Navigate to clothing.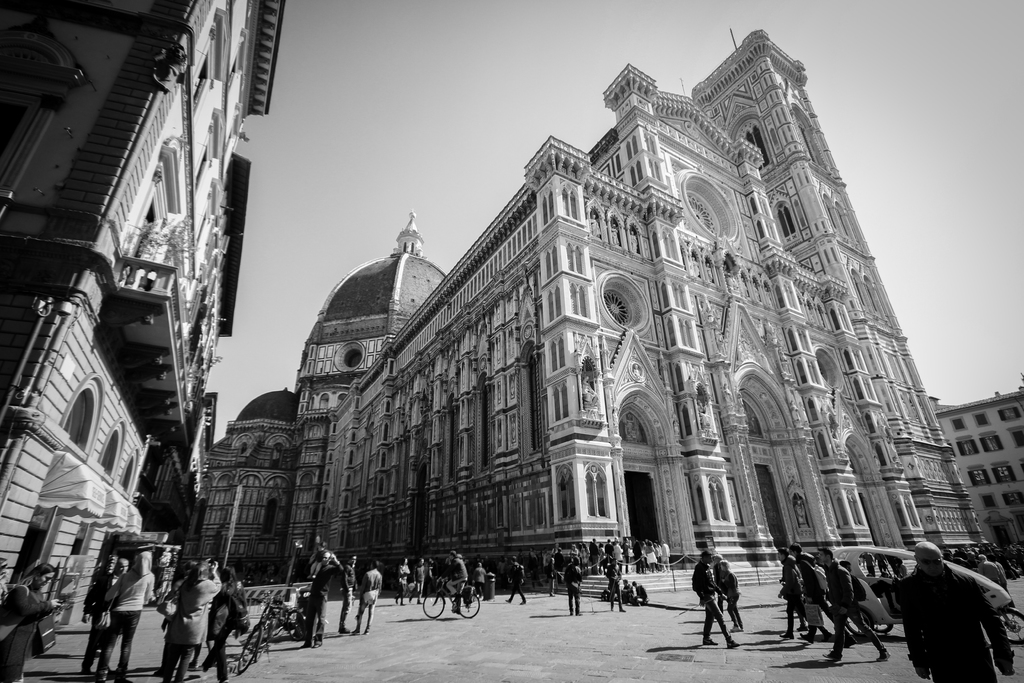
Navigation target: left=783, top=555, right=804, bottom=634.
